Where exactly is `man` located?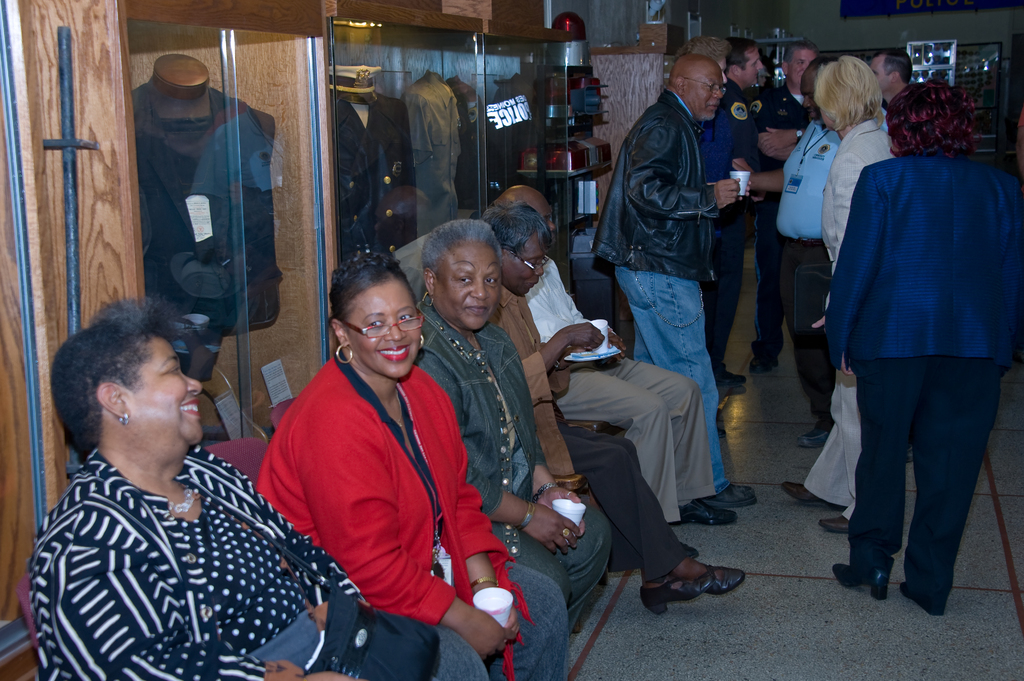
Its bounding box is 479/197/750/618.
